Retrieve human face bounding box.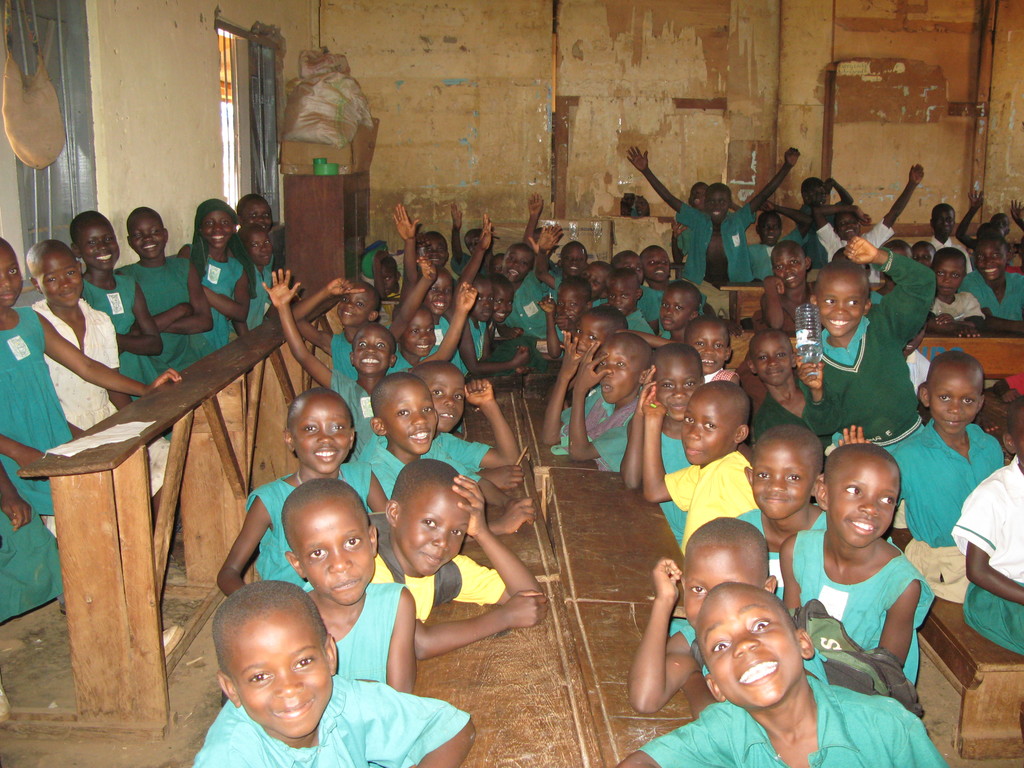
Bounding box: Rect(368, 225, 667, 326).
